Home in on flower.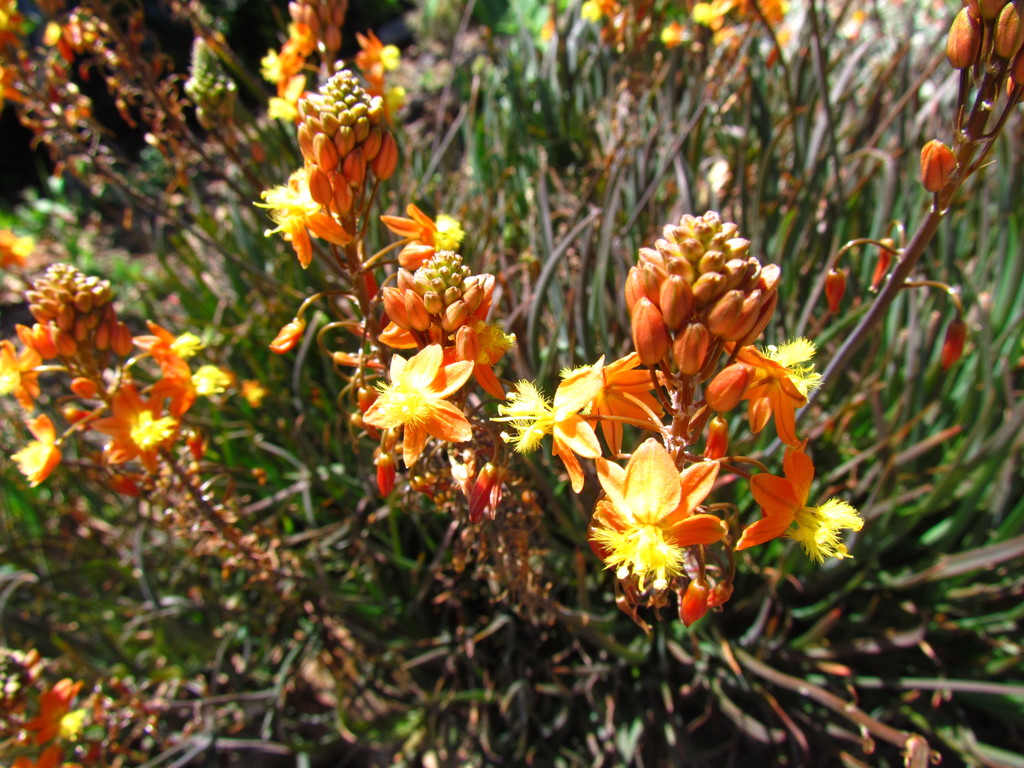
Homed in at box=[581, 440, 719, 600].
